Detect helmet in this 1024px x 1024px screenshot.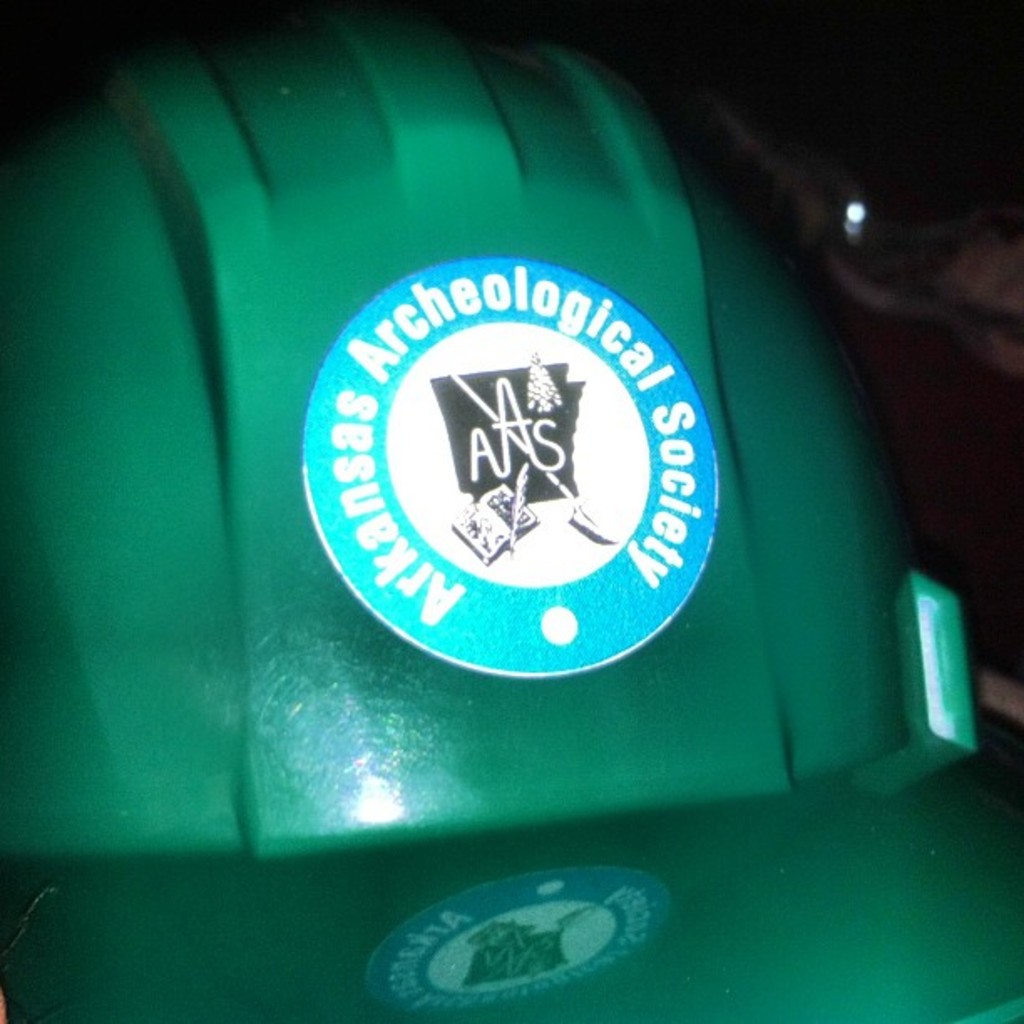
Detection: region(0, 7, 979, 897).
